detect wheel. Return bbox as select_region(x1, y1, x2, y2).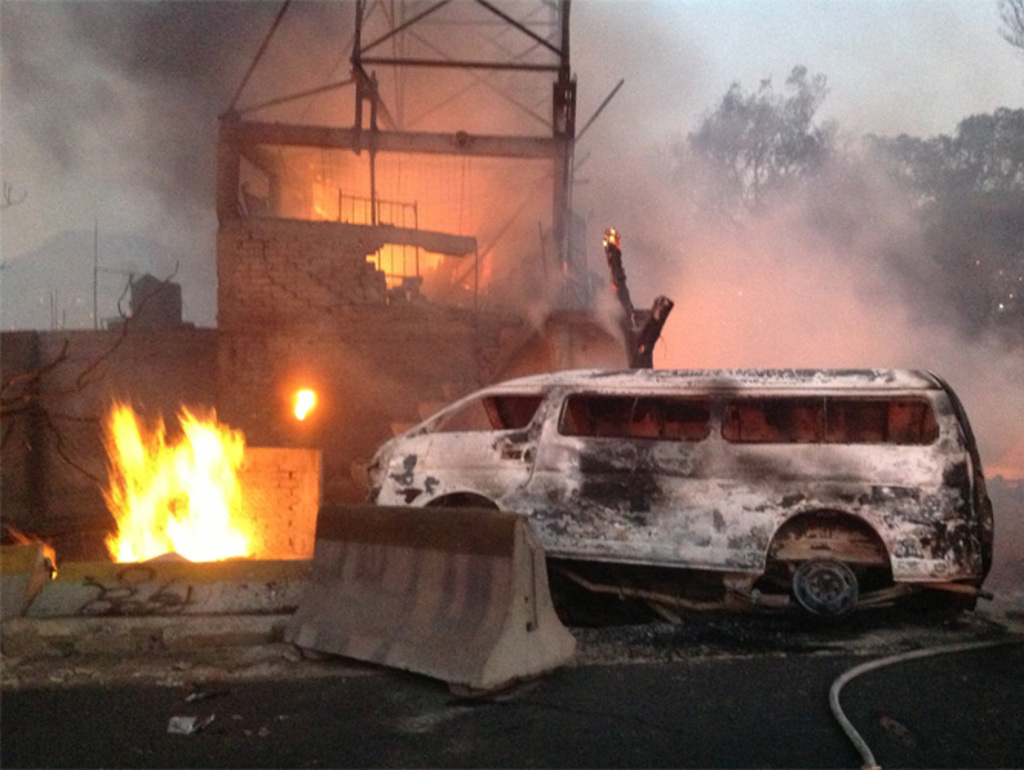
select_region(779, 534, 858, 631).
